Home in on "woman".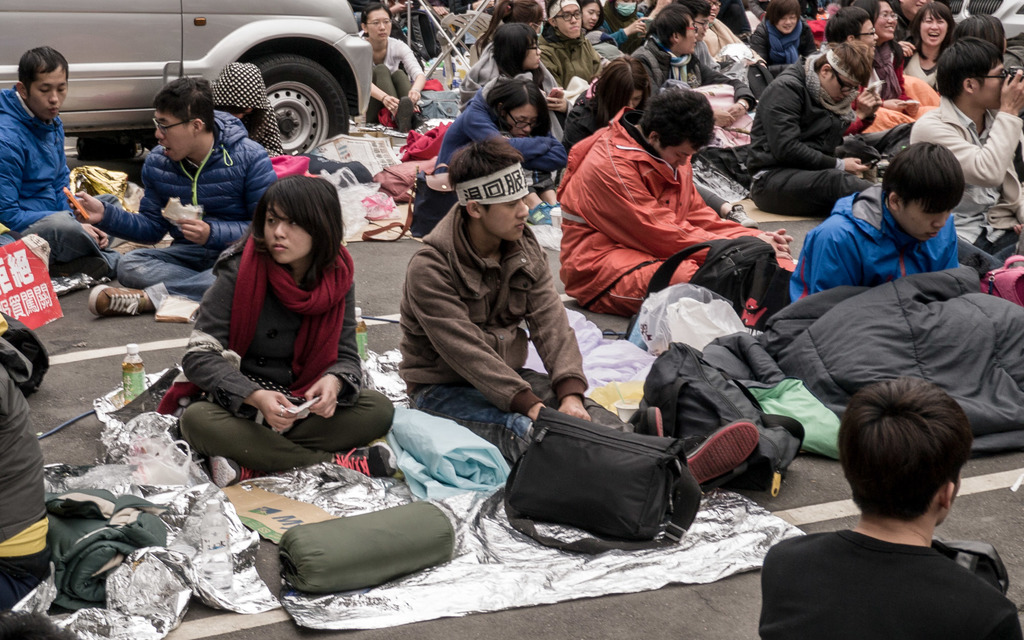
Homed in at l=745, t=0, r=816, b=84.
